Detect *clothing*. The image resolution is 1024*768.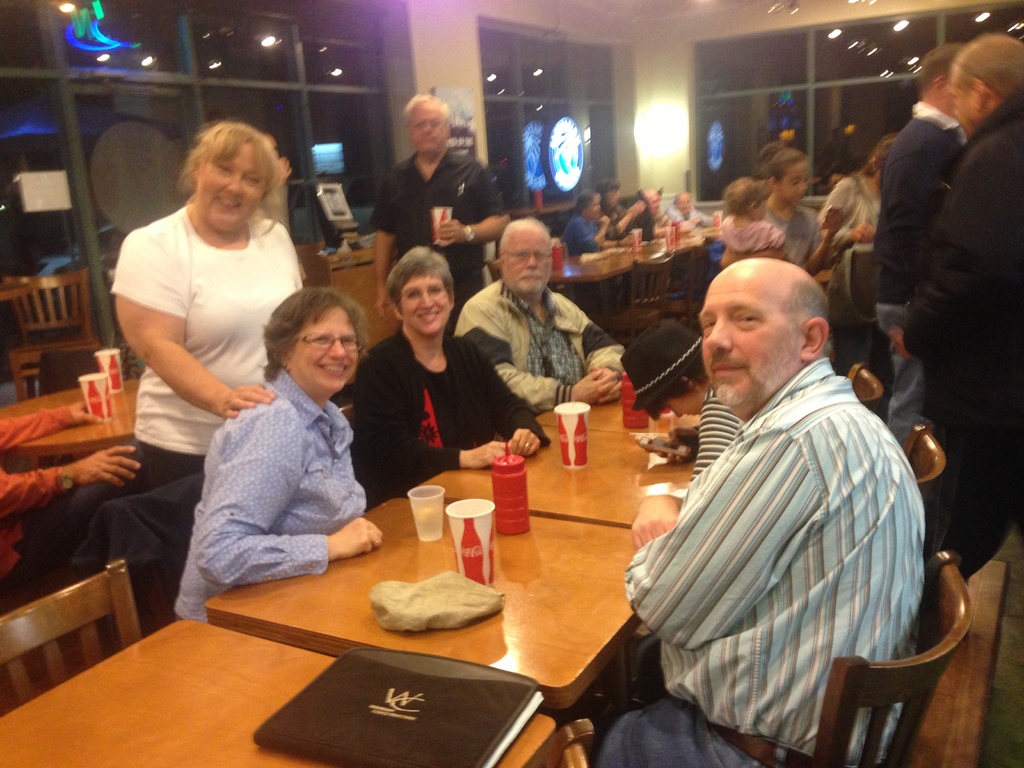
173/319/374/615.
